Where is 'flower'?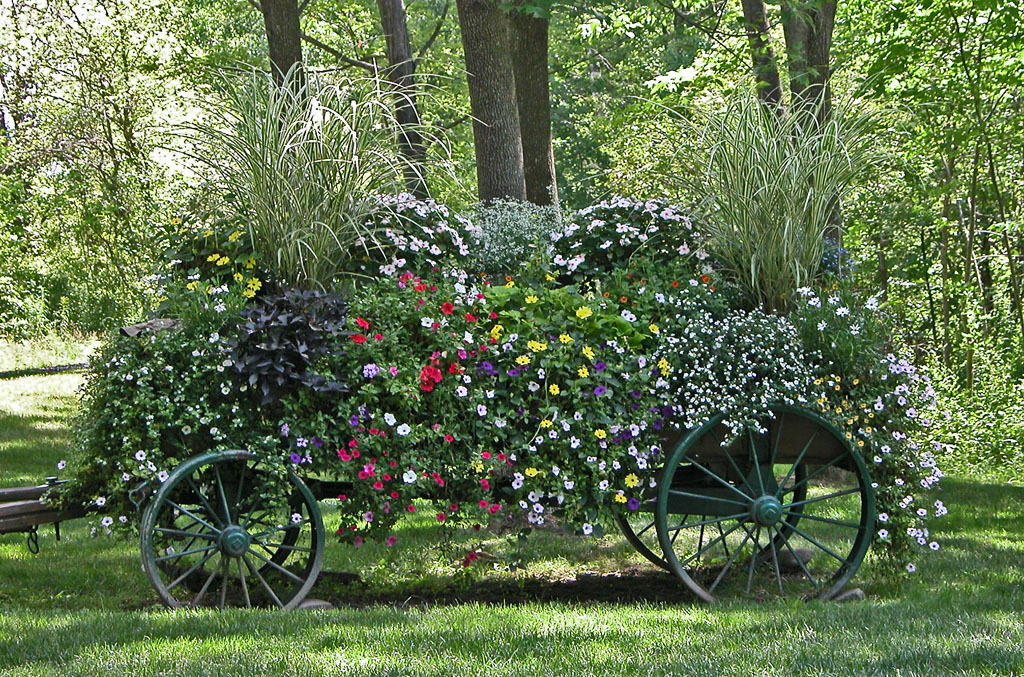
(829, 291, 842, 307).
